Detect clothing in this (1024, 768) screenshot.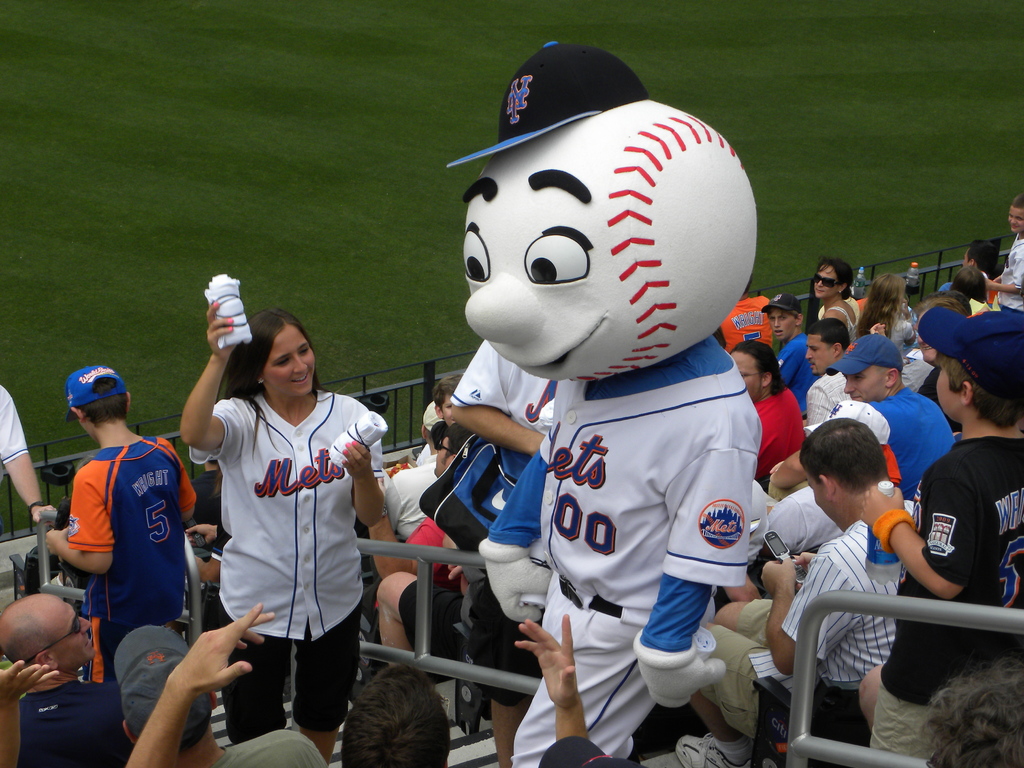
Detection: BBox(755, 379, 804, 483).
